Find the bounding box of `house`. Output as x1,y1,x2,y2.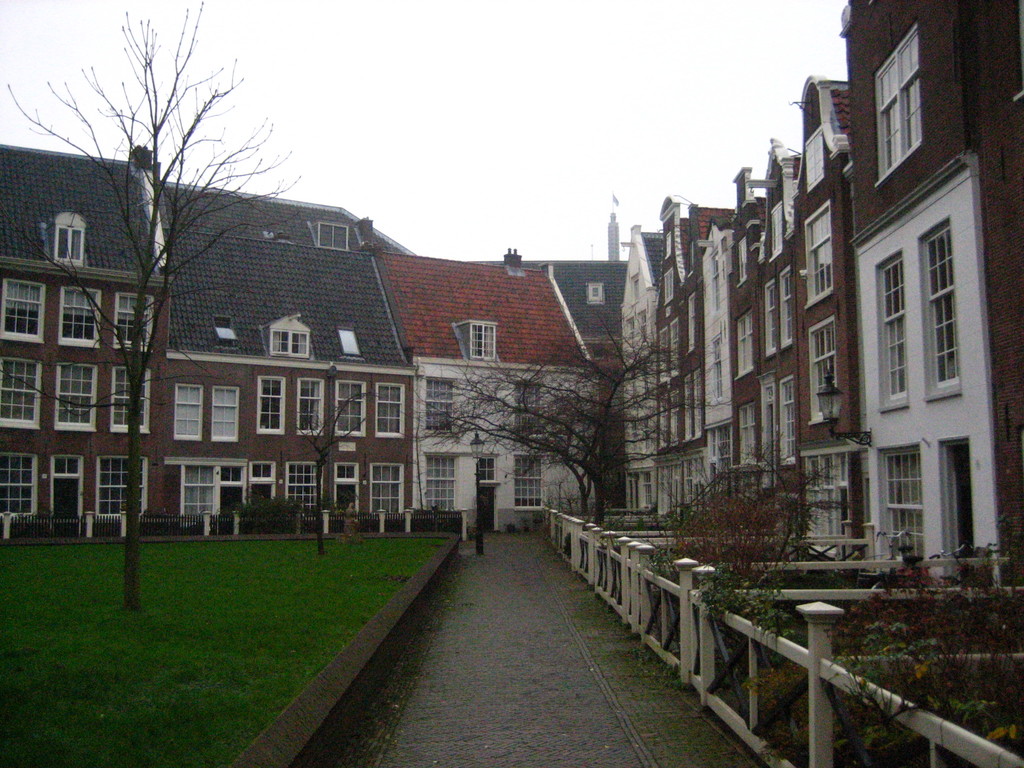
166,216,417,529.
